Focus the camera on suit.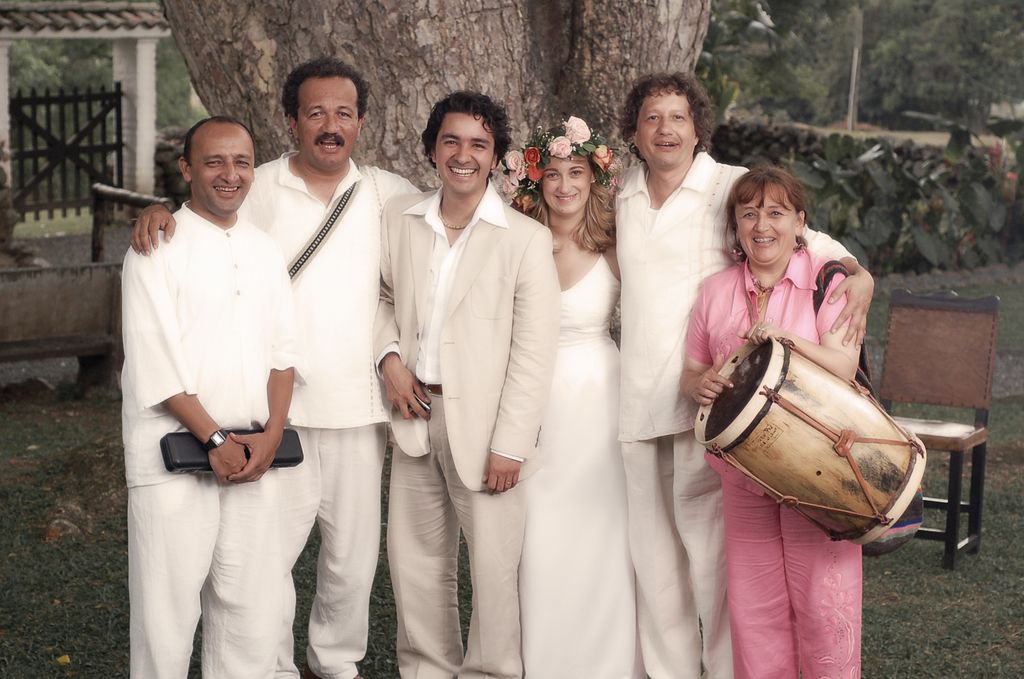
Focus region: BBox(383, 100, 561, 632).
